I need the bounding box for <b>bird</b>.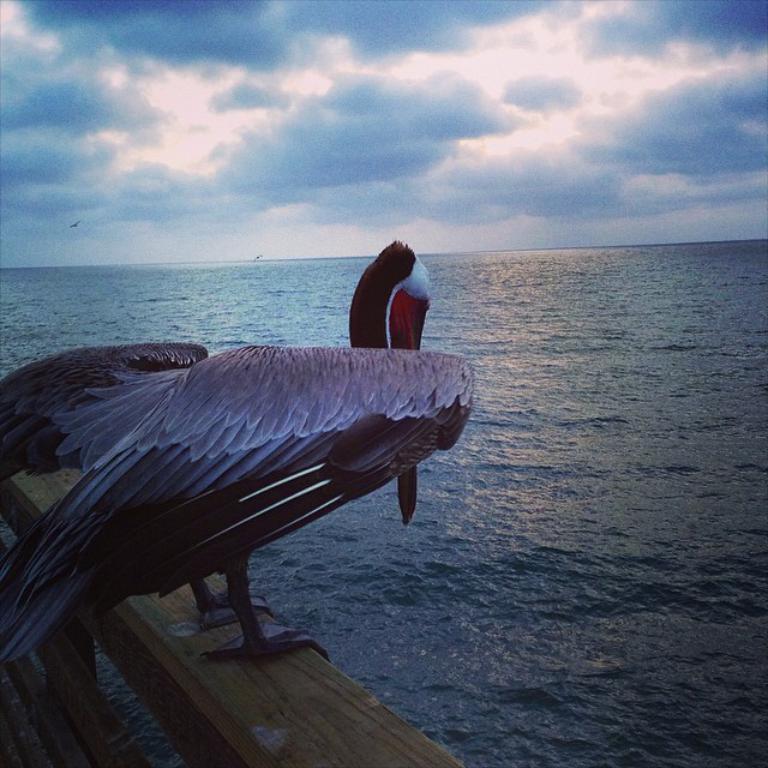
Here it is: (0,254,460,670).
